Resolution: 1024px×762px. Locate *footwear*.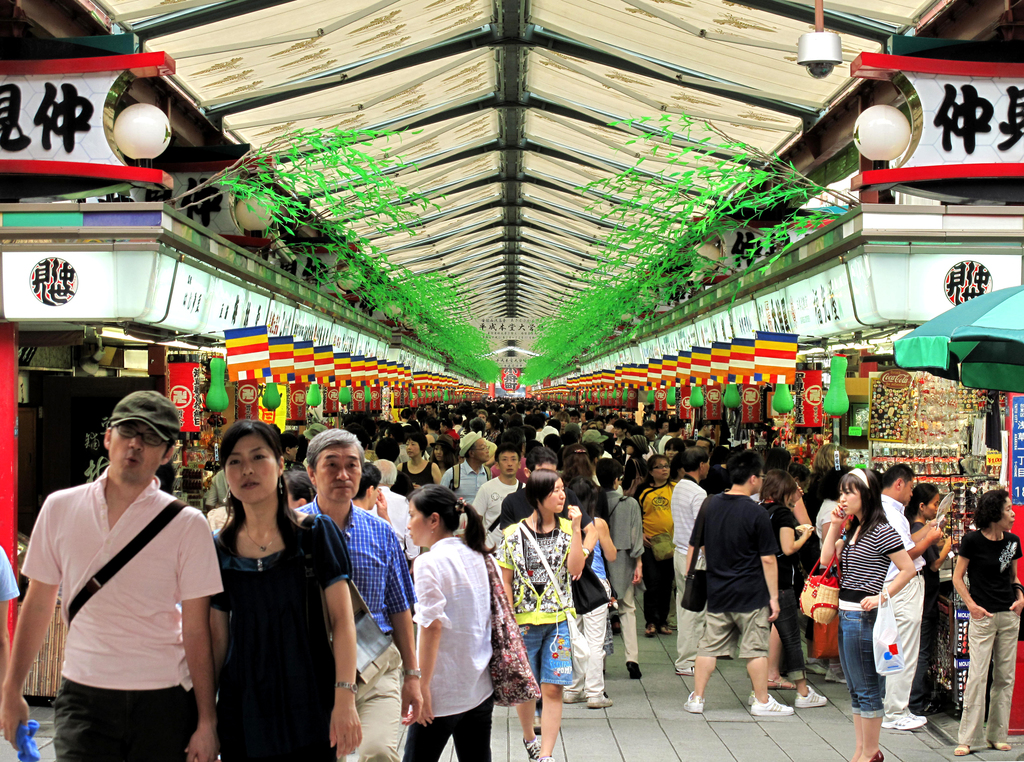
{"left": 622, "top": 660, "right": 646, "bottom": 681}.
